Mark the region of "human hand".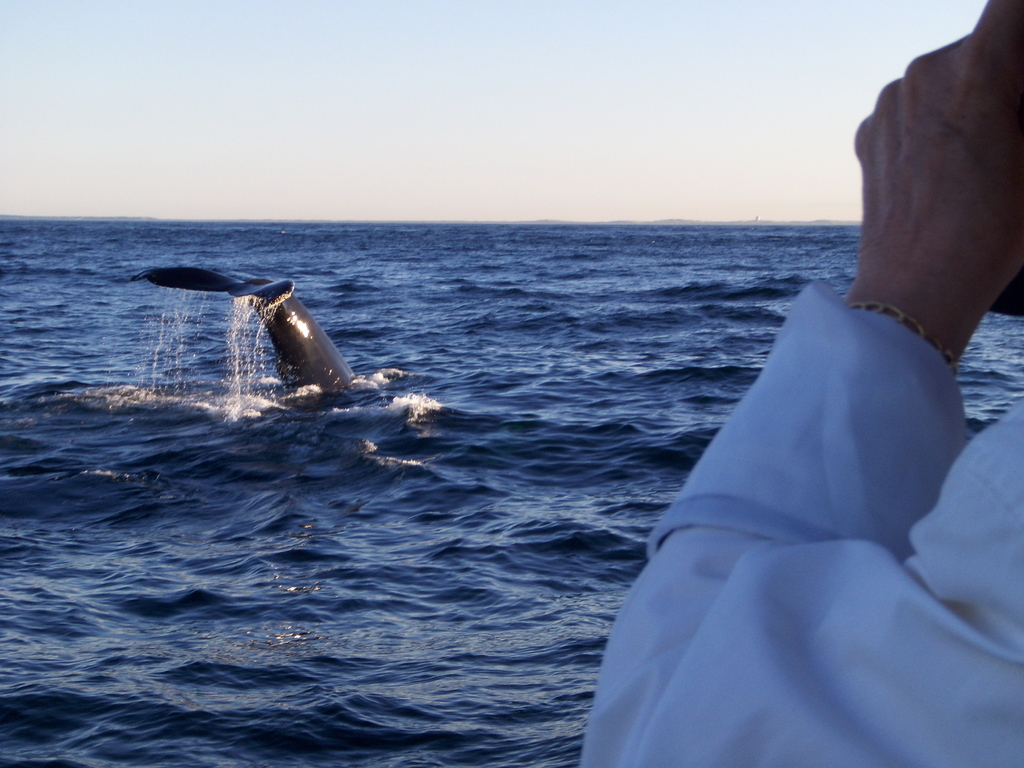
Region: 850, 31, 1023, 377.
